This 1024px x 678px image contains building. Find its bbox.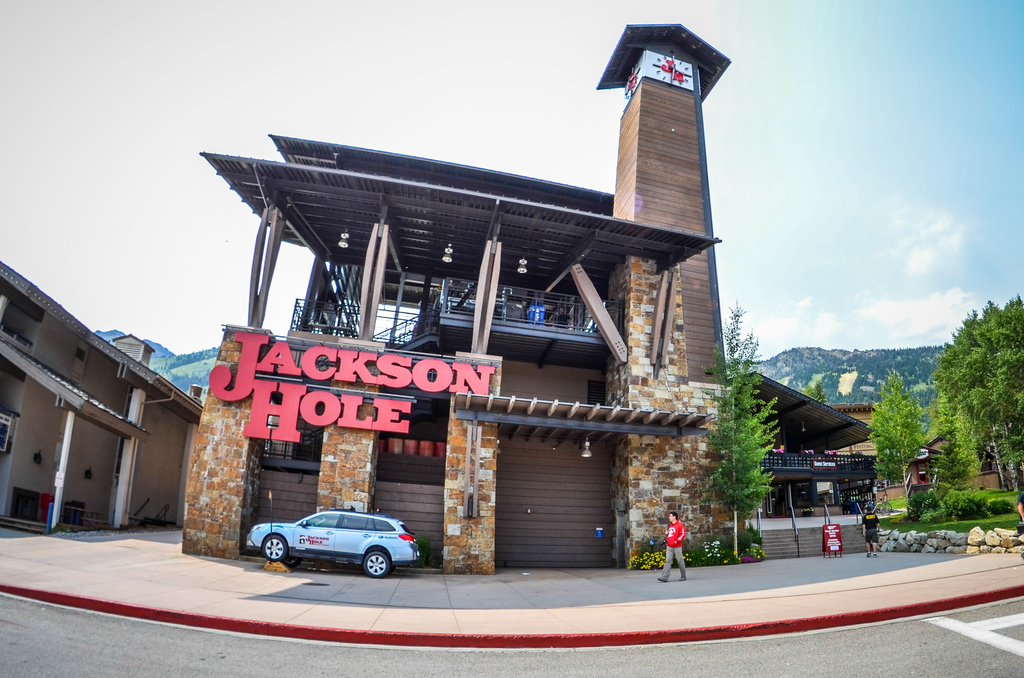
Rect(910, 432, 1016, 492).
